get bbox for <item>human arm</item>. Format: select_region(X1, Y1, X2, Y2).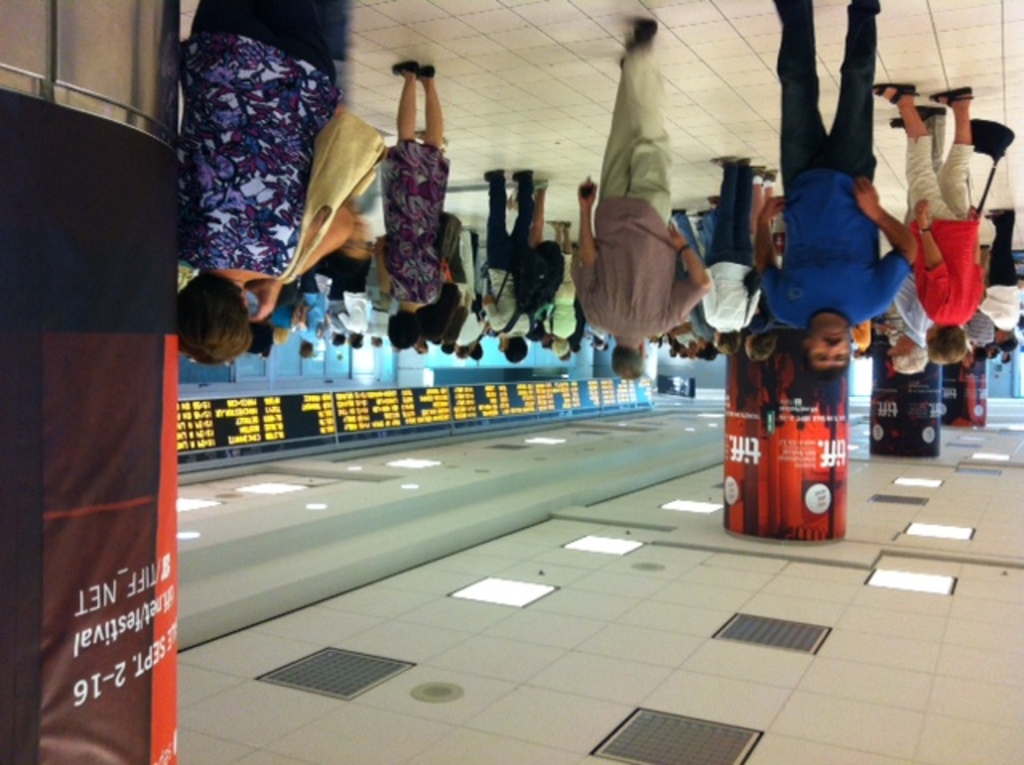
select_region(435, 222, 458, 301).
